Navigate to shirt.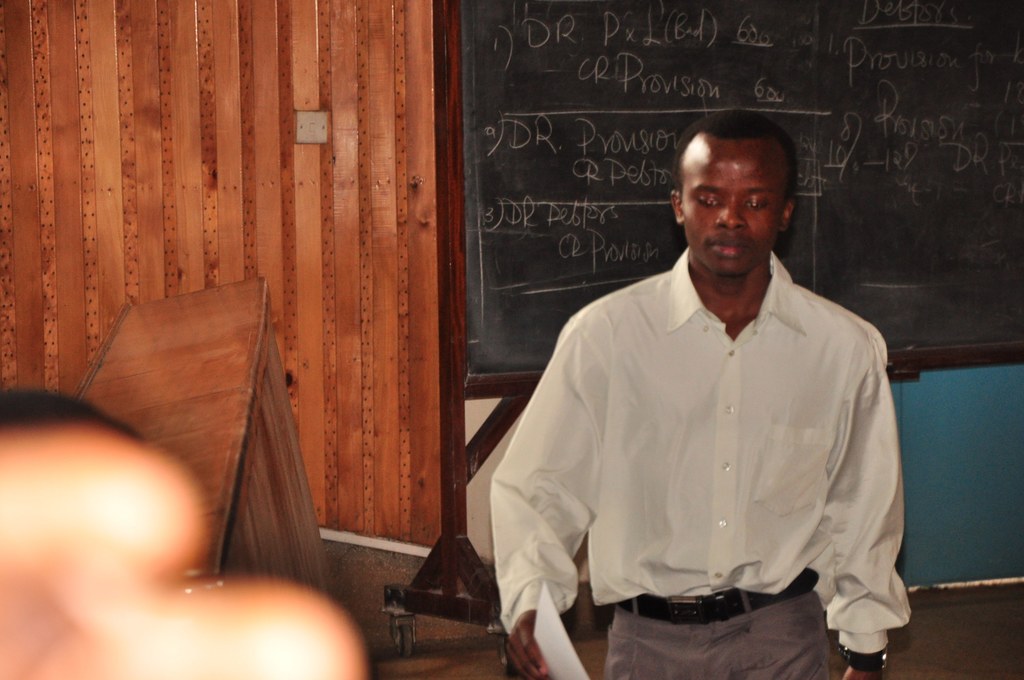
Navigation target: x1=497, y1=258, x2=897, y2=663.
